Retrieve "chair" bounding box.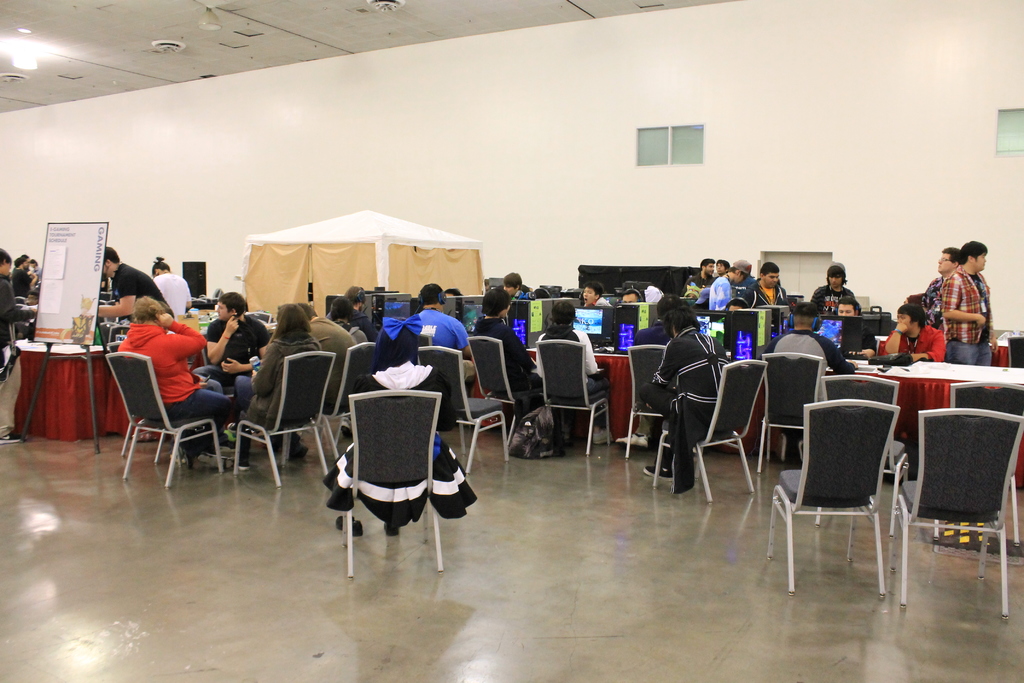
Bounding box: bbox(345, 386, 446, 579).
